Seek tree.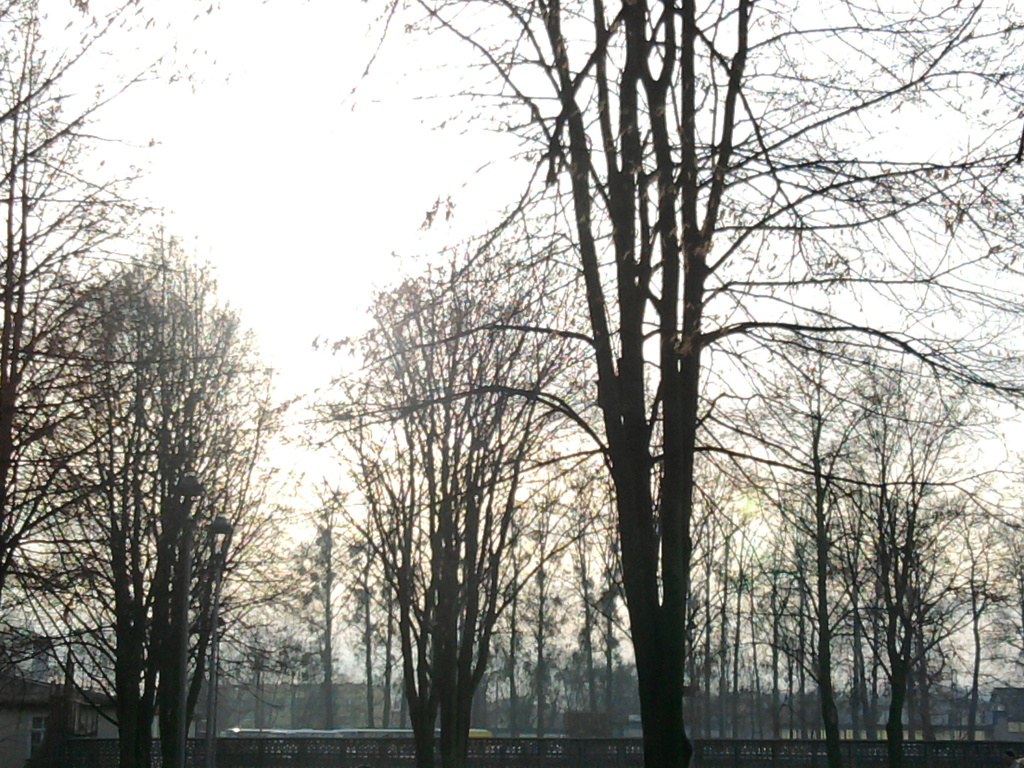
{"left": 684, "top": 495, "right": 778, "bottom": 733}.
